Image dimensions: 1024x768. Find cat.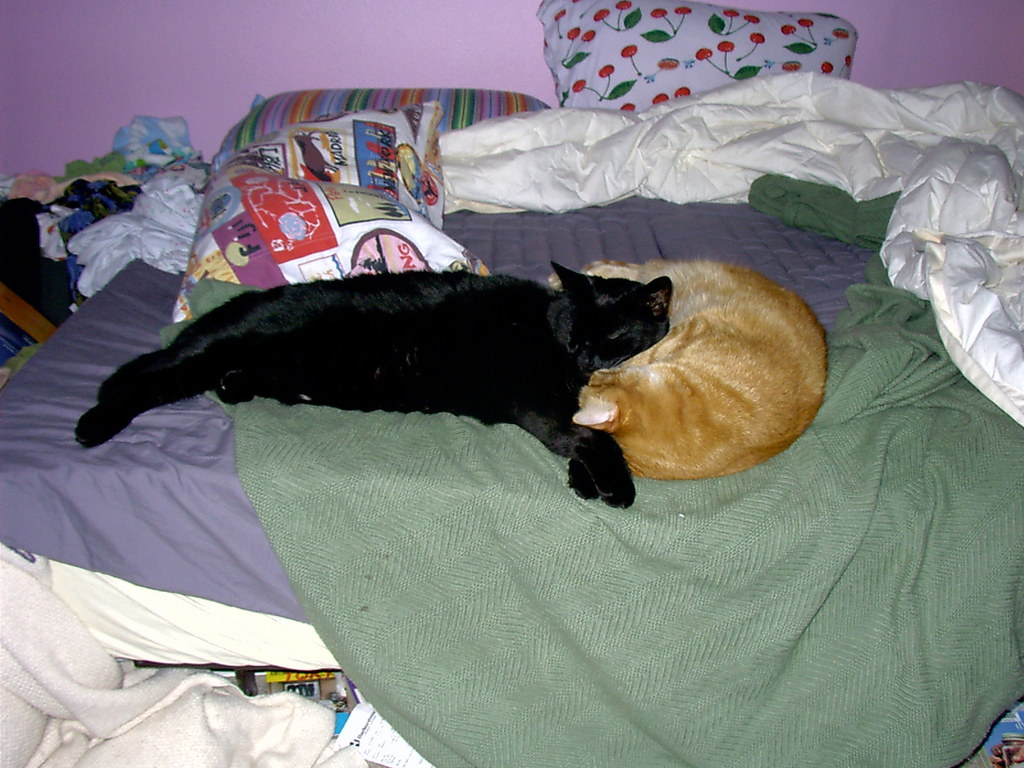
<bbox>78, 260, 677, 514</bbox>.
